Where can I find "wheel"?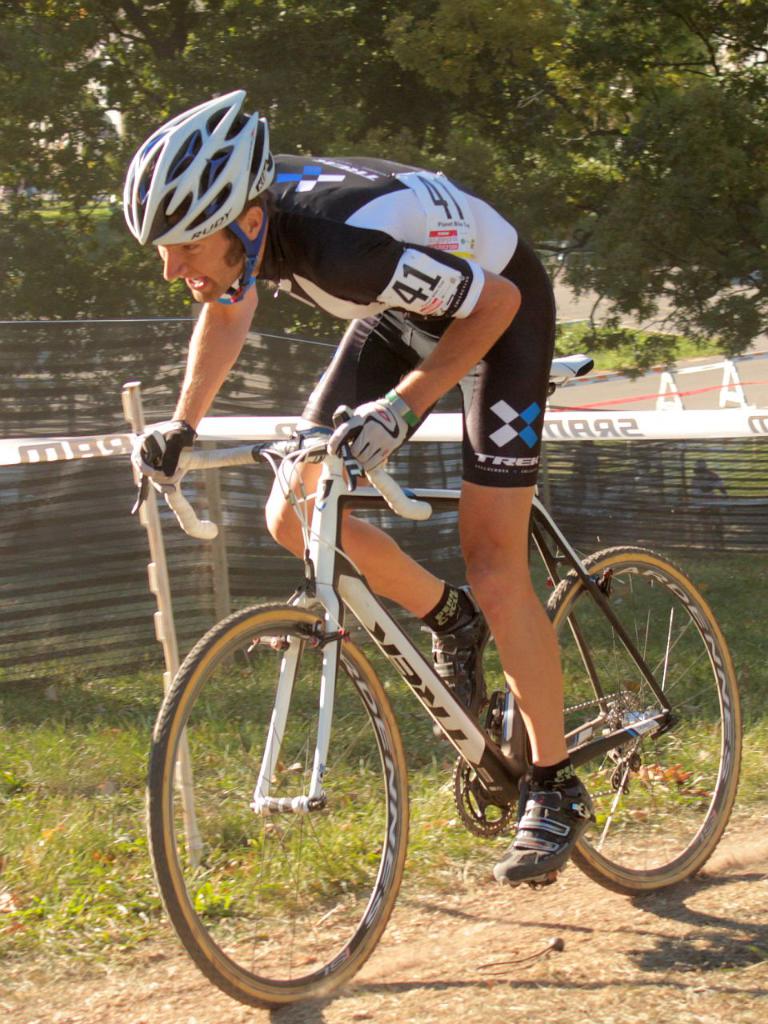
You can find it at crop(146, 600, 414, 1012).
